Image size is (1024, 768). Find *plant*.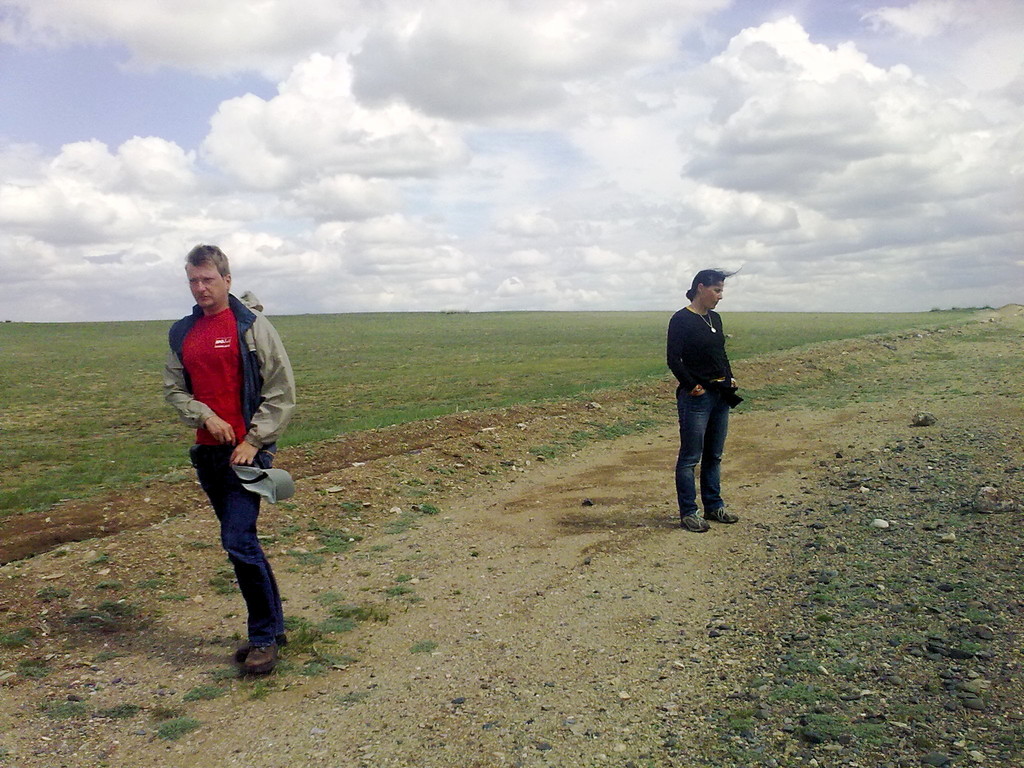
Rect(356, 582, 381, 593).
